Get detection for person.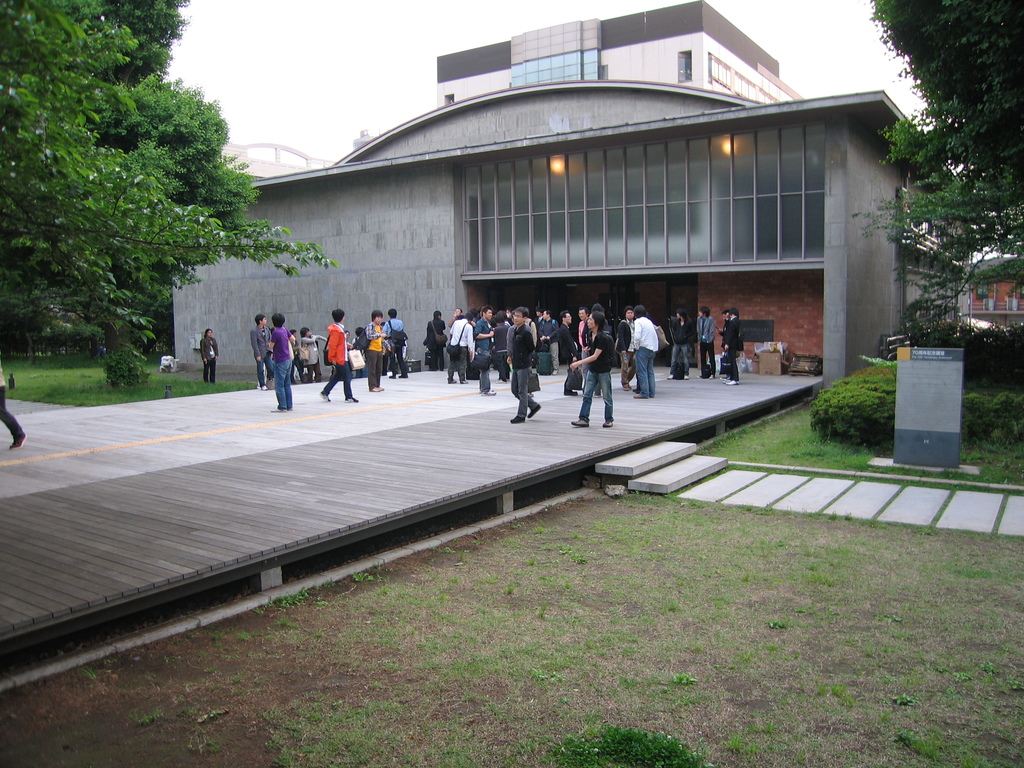
Detection: <region>620, 303, 635, 390</region>.
